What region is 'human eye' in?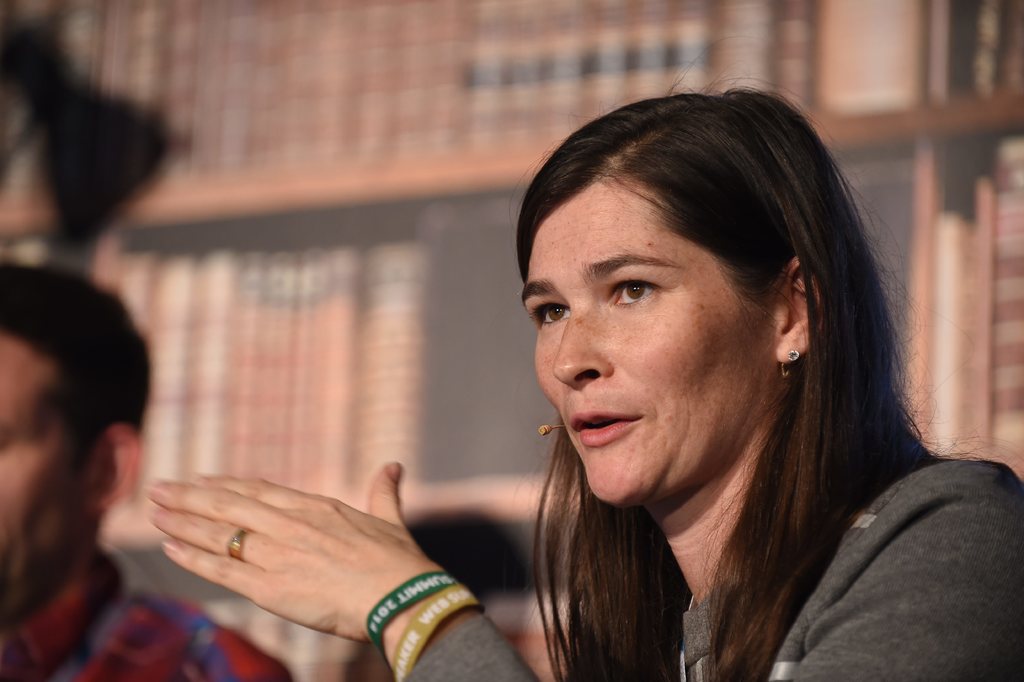
(left=529, top=303, right=577, bottom=334).
